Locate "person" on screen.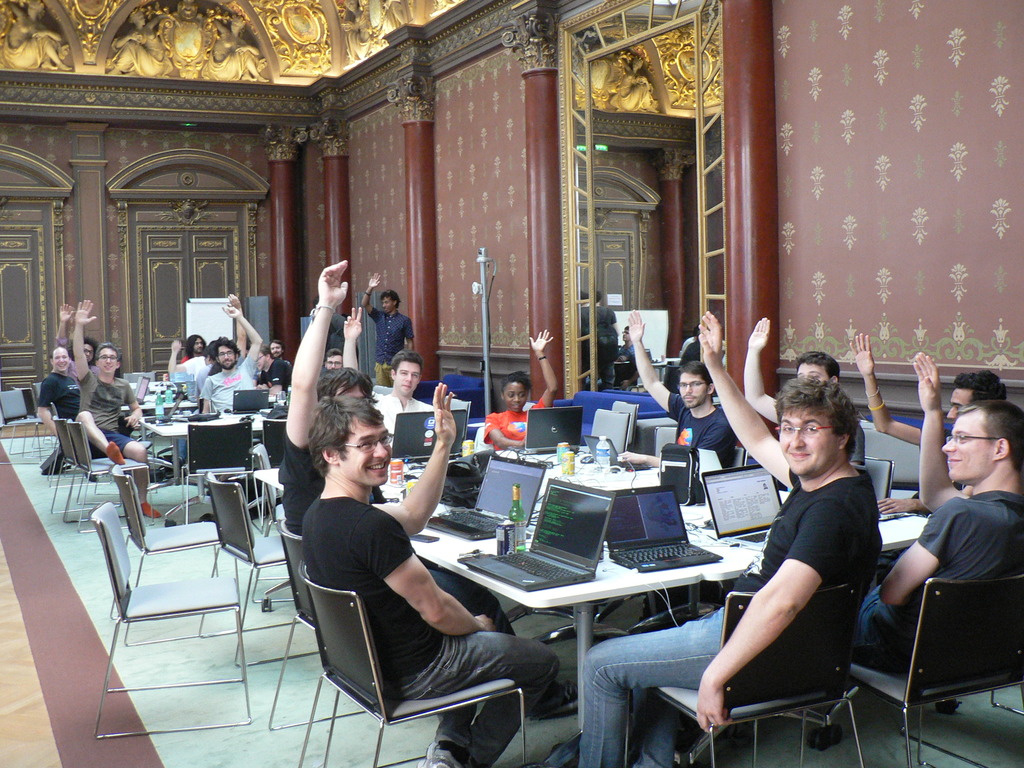
On screen at Rect(202, 303, 263, 412).
